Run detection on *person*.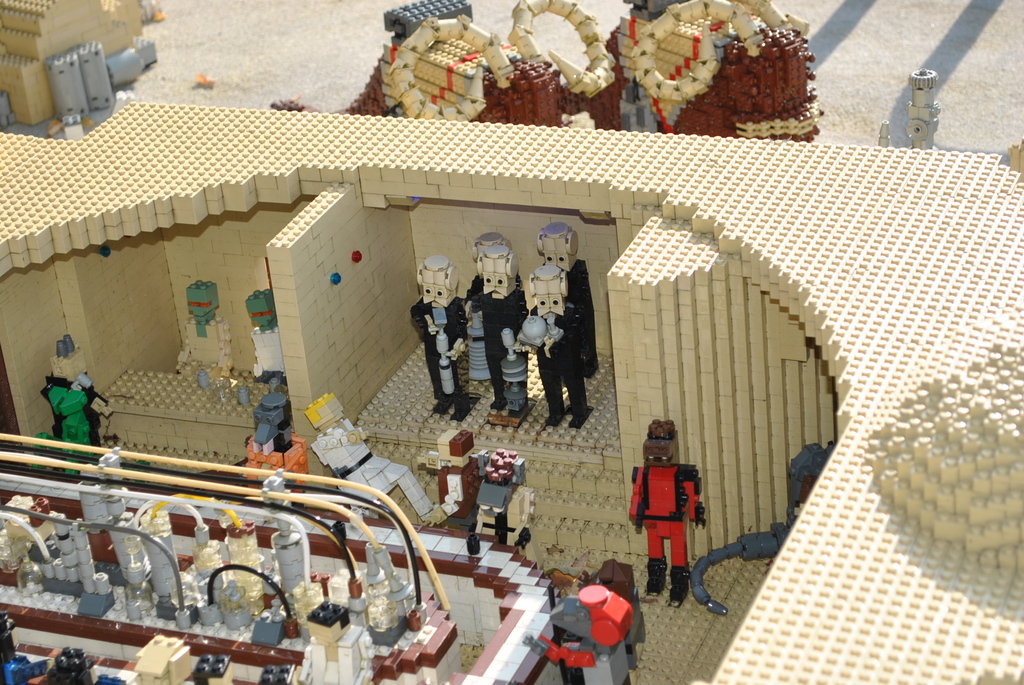
Result: BBox(174, 278, 230, 378).
